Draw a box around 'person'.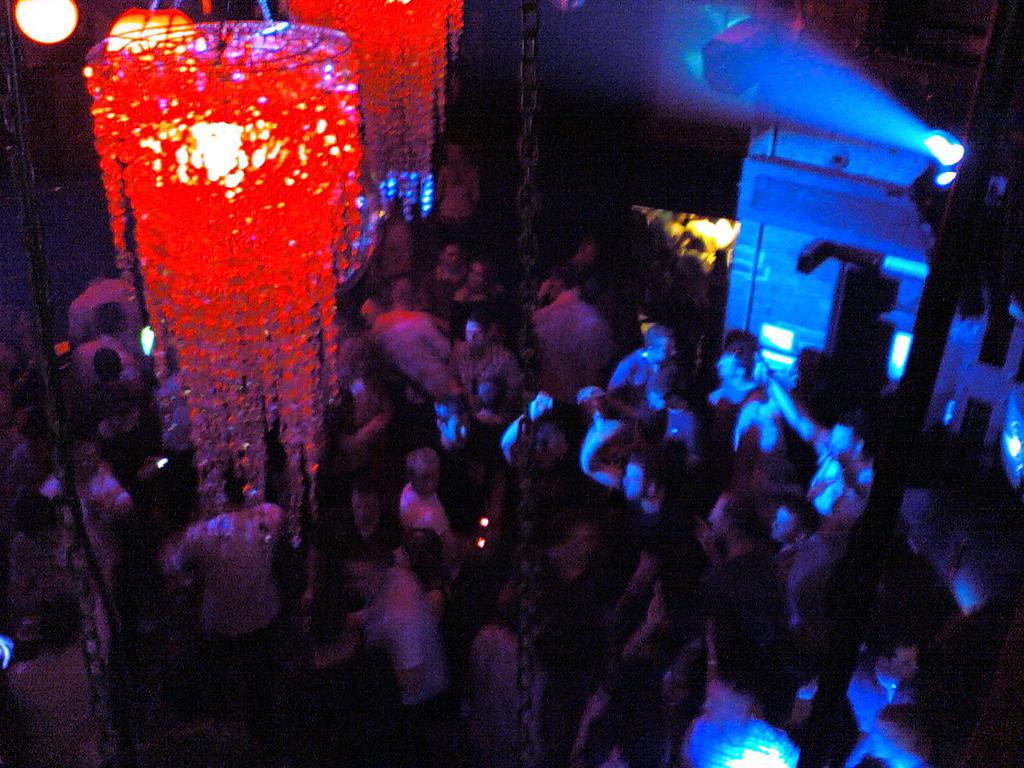
Rect(372, 278, 458, 402).
